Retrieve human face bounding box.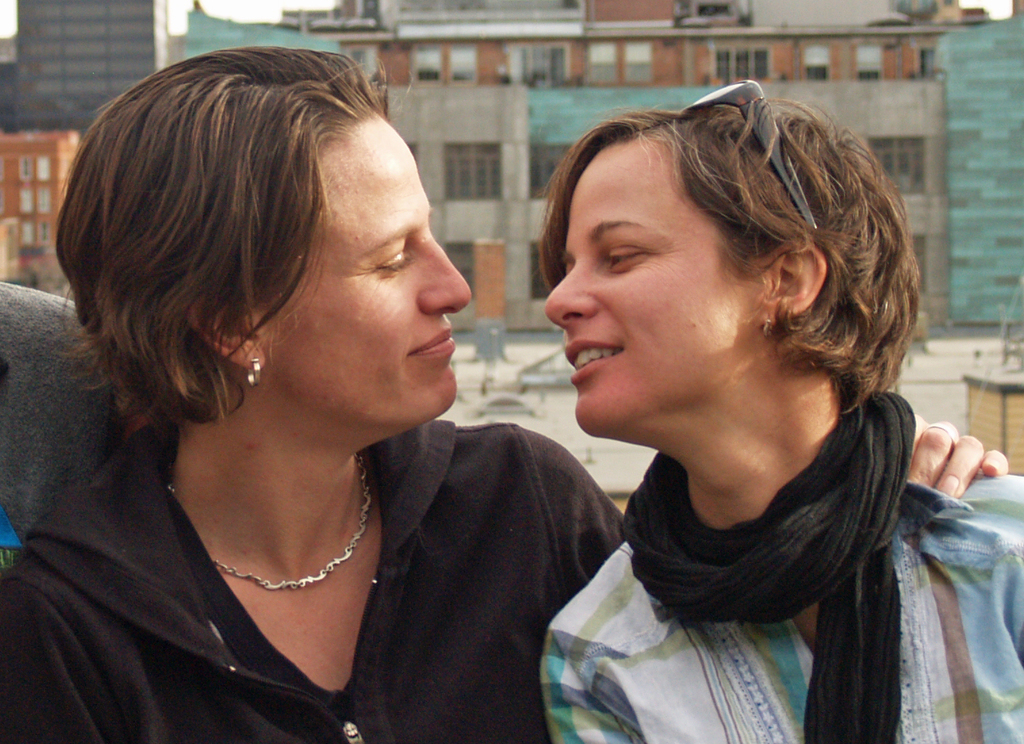
Bounding box: left=261, top=114, right=476, bottom=435.
